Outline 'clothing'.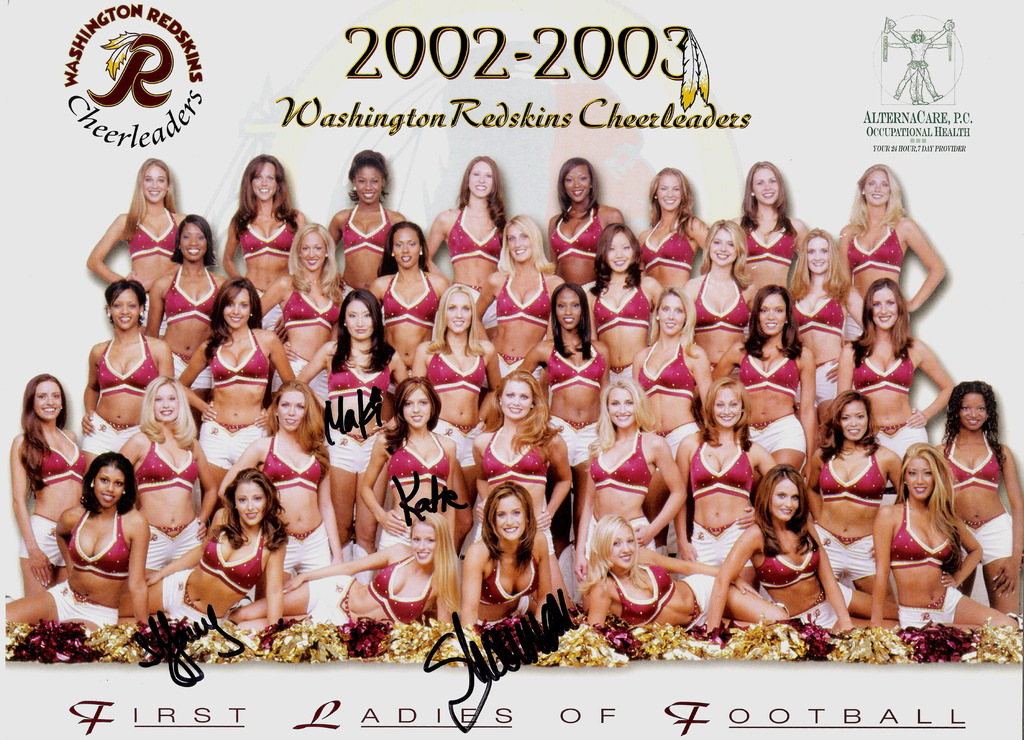
Outline: region(284, 520, 332, 576).
